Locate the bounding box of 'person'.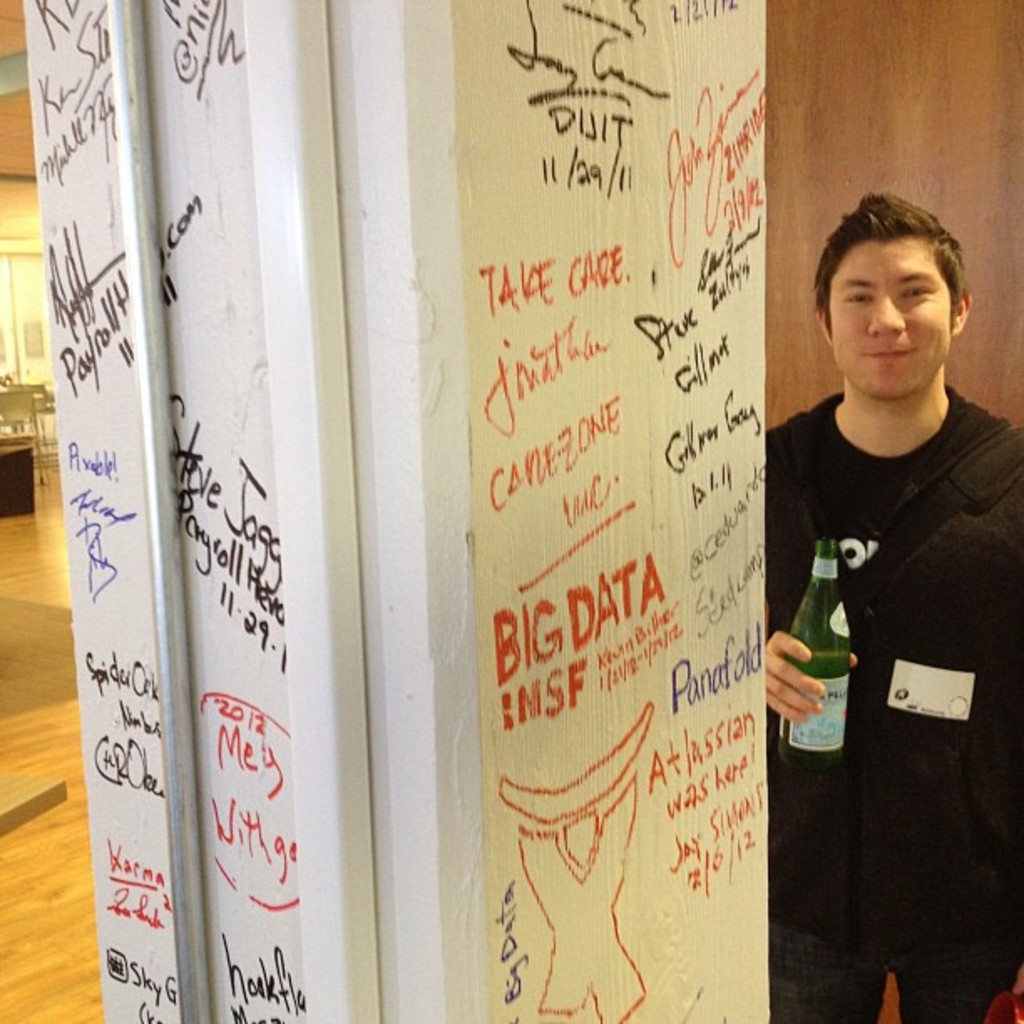
Bounding box: left=780, top=177, right=1022, bottom=1023.
